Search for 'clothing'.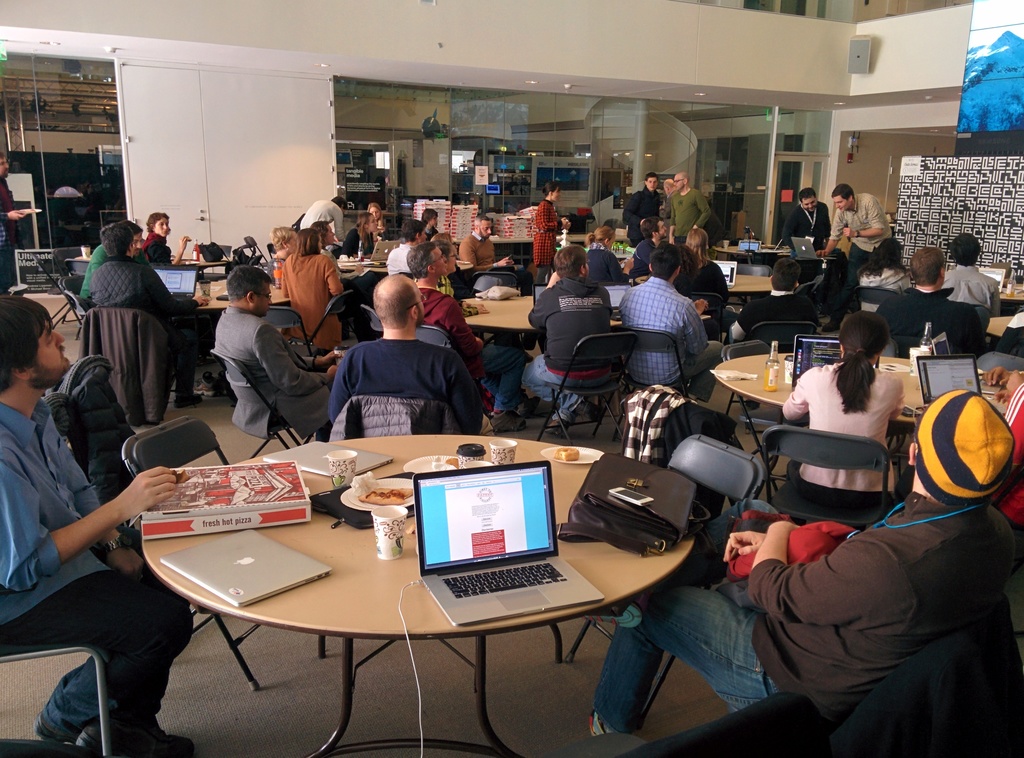
Found at [left=339, top=233, right=377, bottom=265].
